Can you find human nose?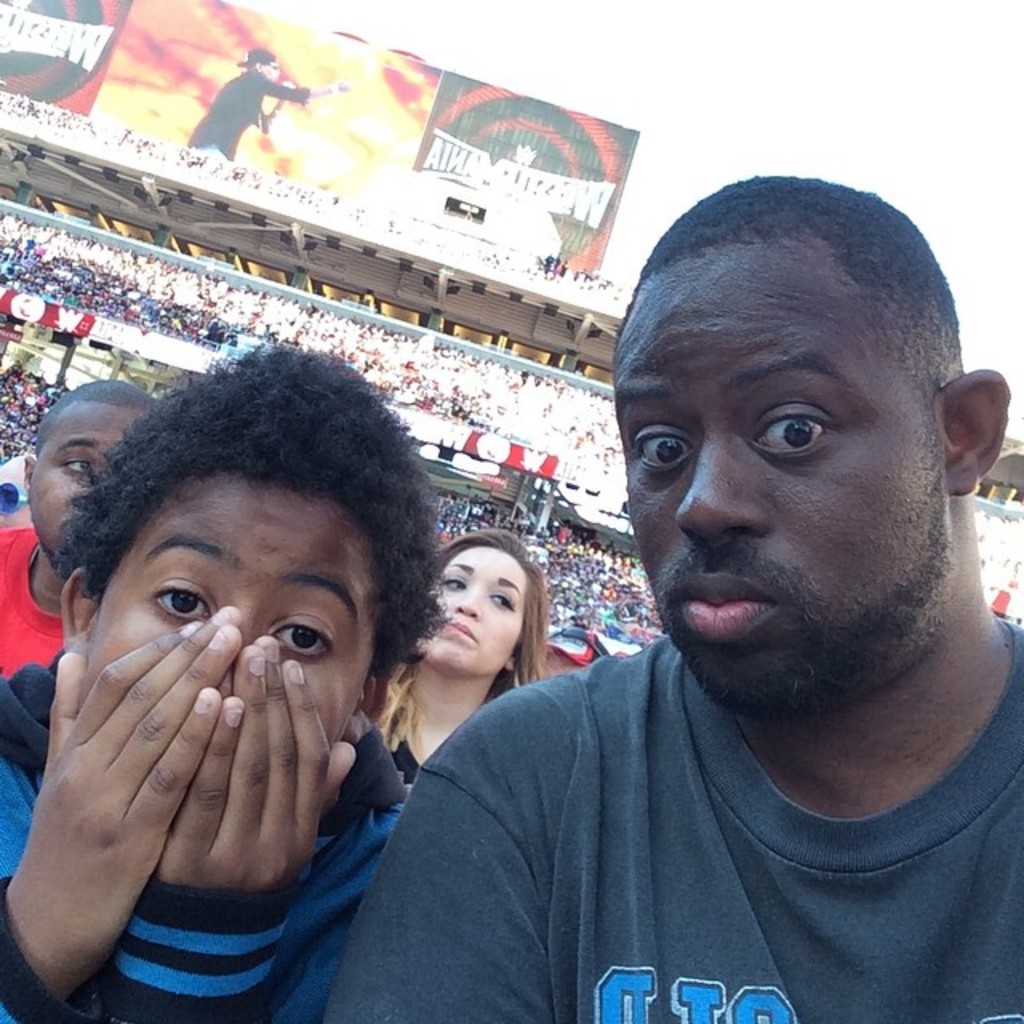
Yes, bounding box: bbox(675, 424, 768, 546).
